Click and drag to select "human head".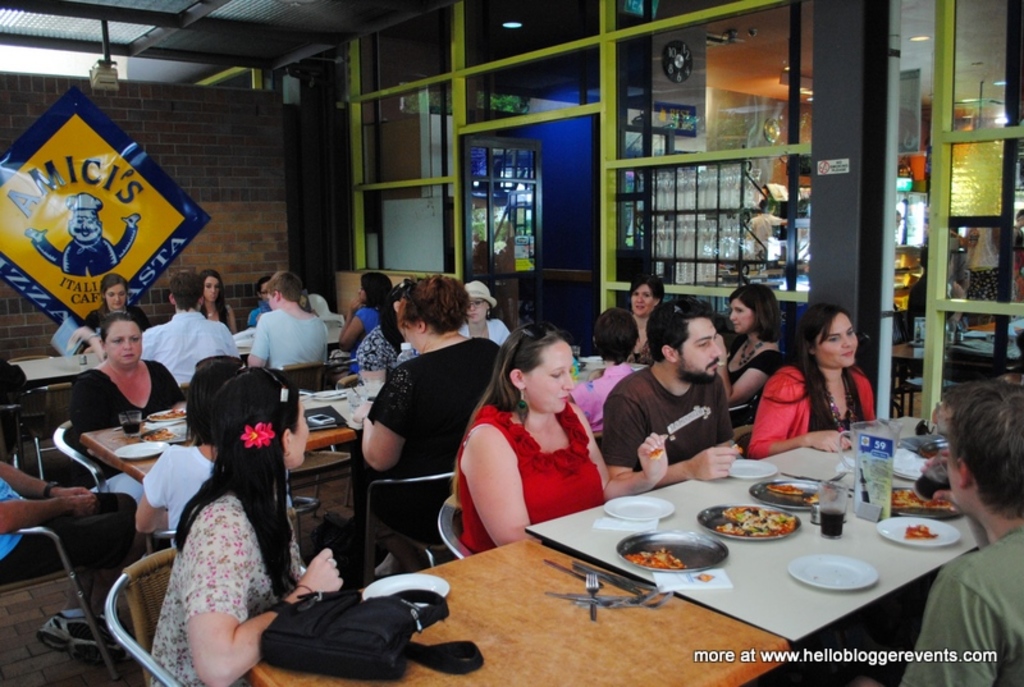
Selection: {"left": 384, "top": 297, "right": 401, "bottom": 331}.
